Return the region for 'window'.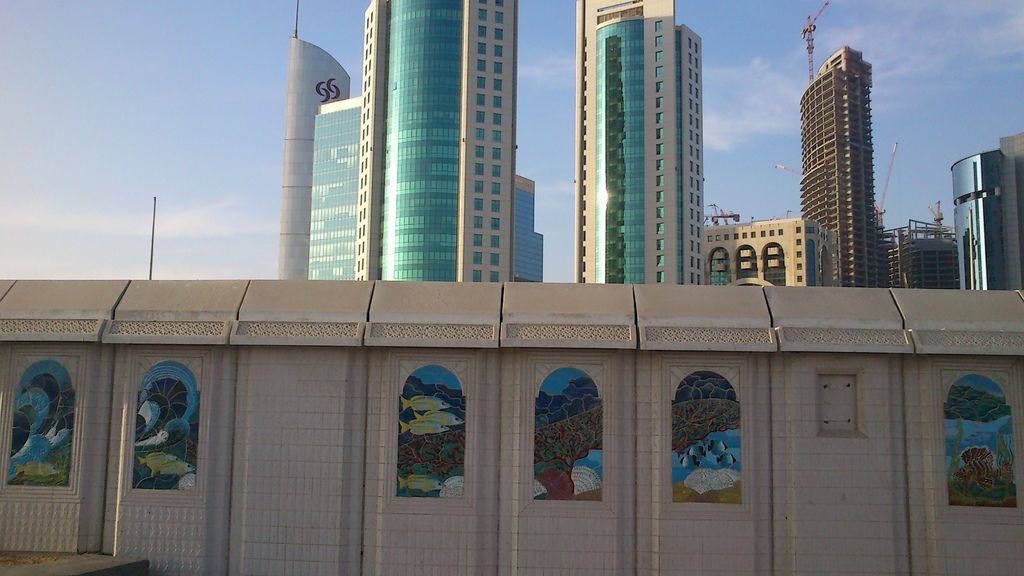
[x1=475, y1=181, x2=483, y2=193].
